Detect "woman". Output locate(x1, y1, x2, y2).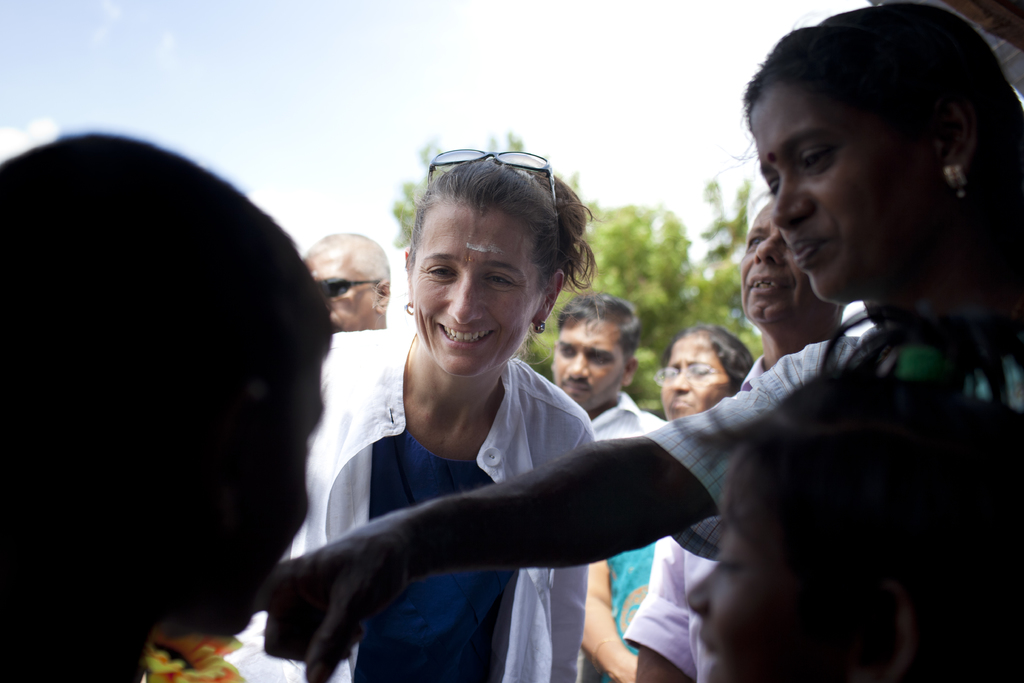
locate(233, 160, 597, 682).
